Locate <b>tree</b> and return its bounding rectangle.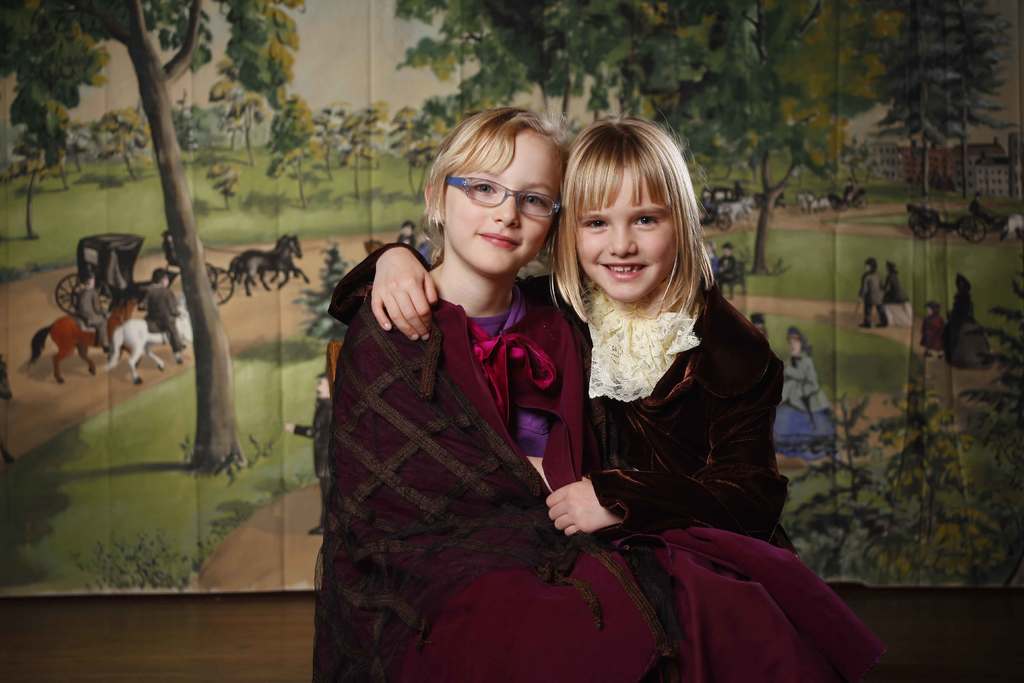
[383, 103, 445, 198].
